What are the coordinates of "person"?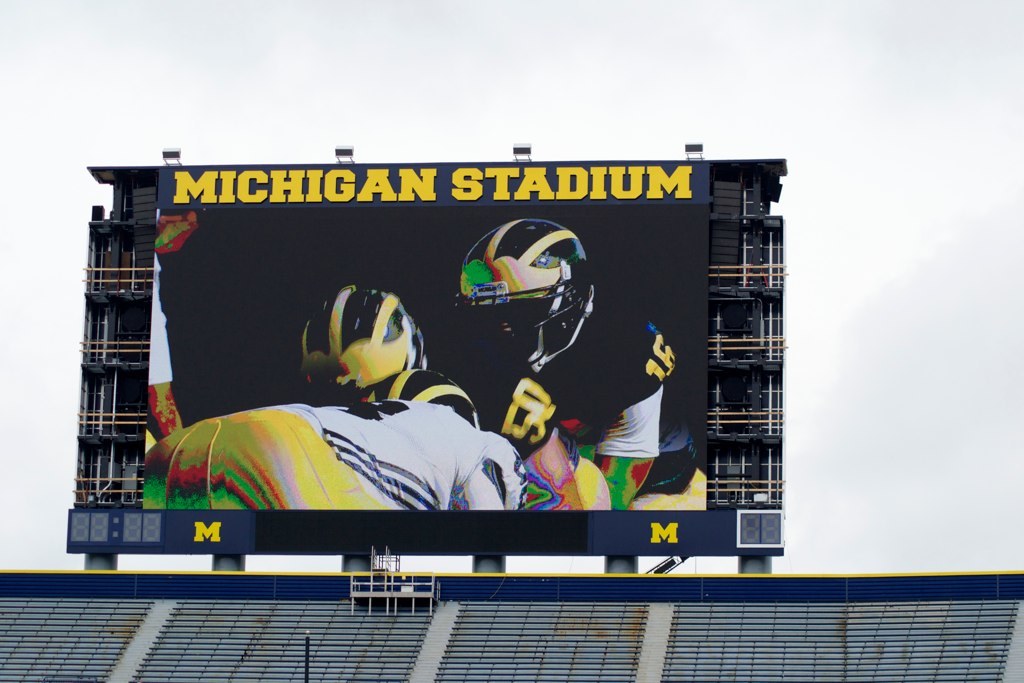
(left=456, top=215, right=679, bottom=509).
